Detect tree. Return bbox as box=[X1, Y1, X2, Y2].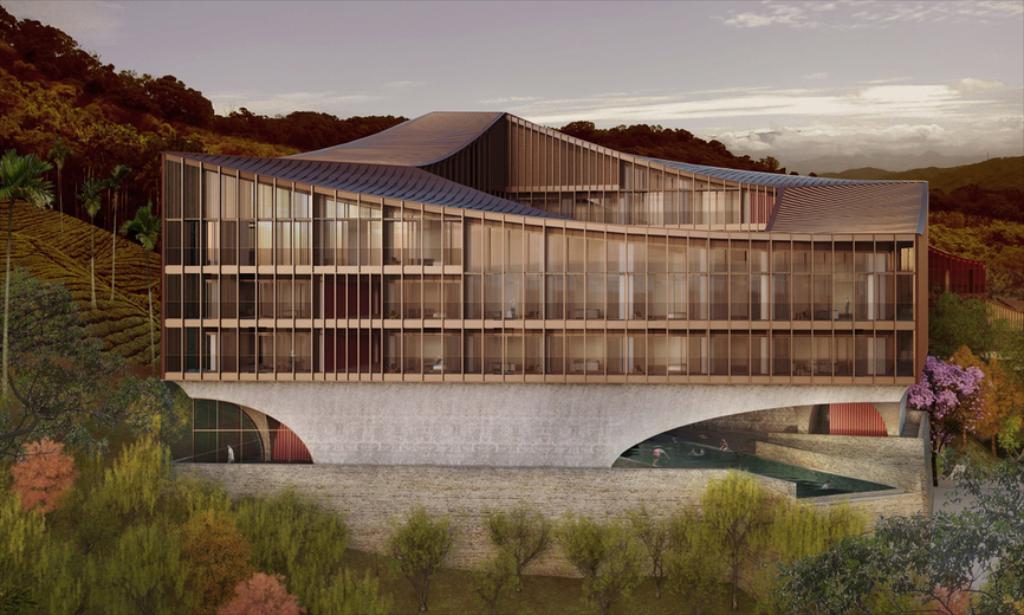
box=[591, 490, 705, 596].
